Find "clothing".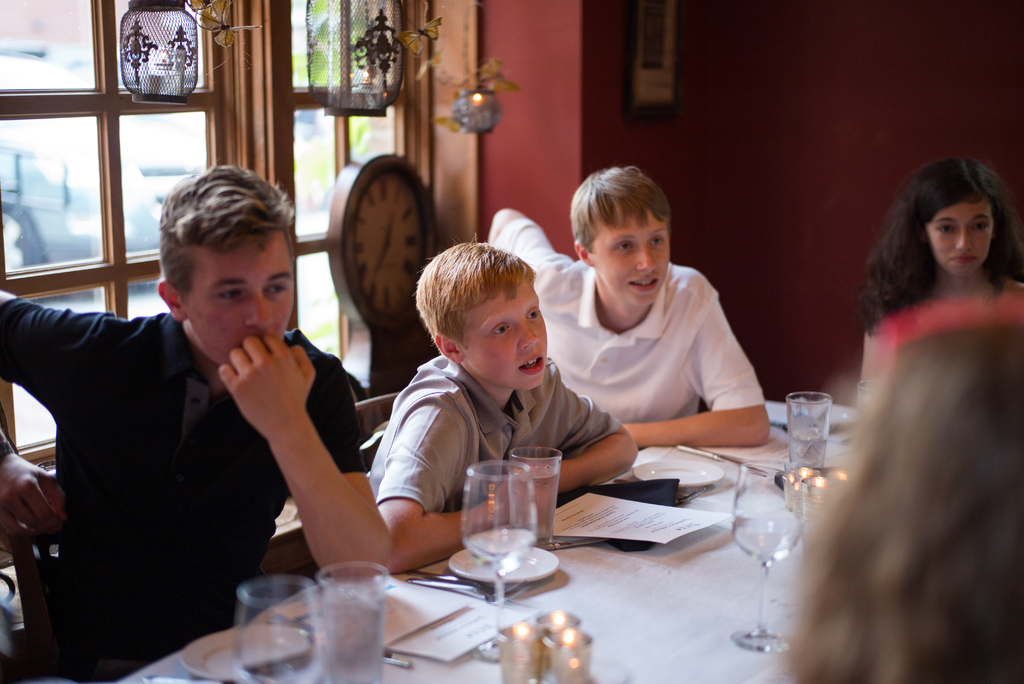
select_region(493, 215, 771, 435).
